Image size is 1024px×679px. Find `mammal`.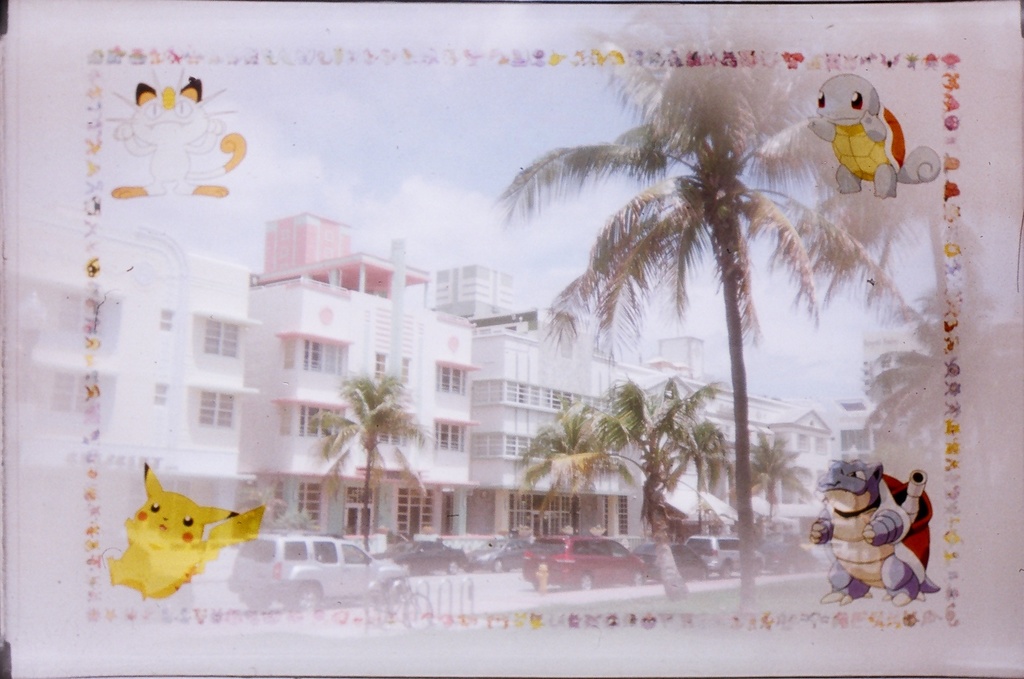
box=[797, 73, 938, 202].
